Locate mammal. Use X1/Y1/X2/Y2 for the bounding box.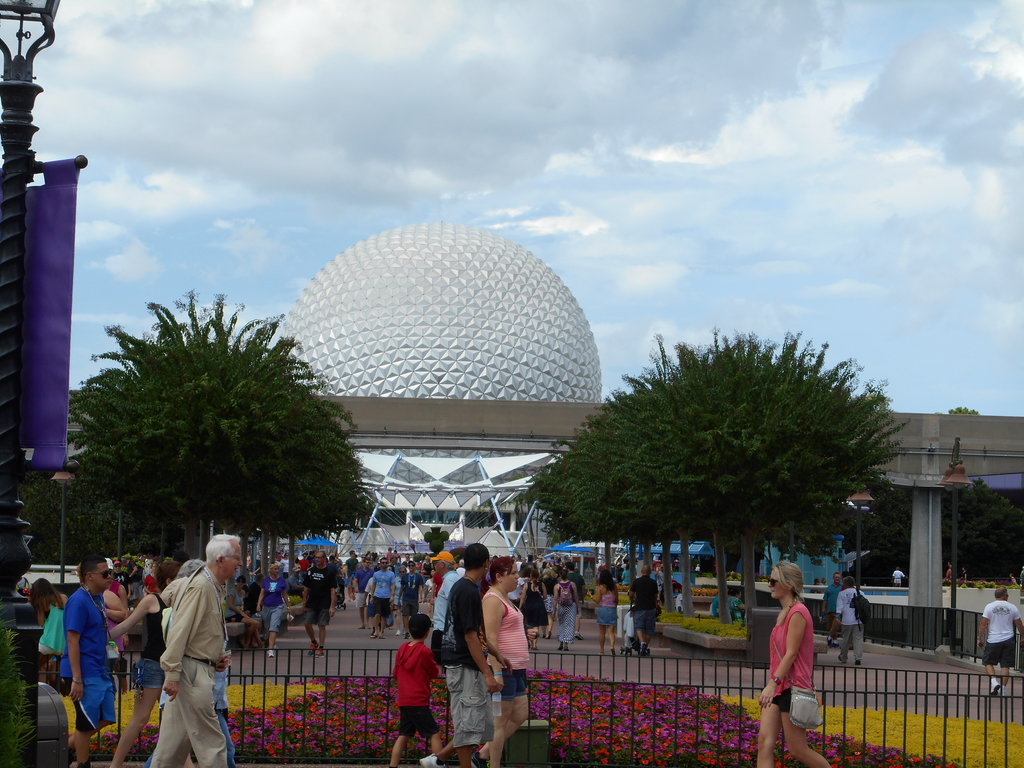
414/538/514/767.
